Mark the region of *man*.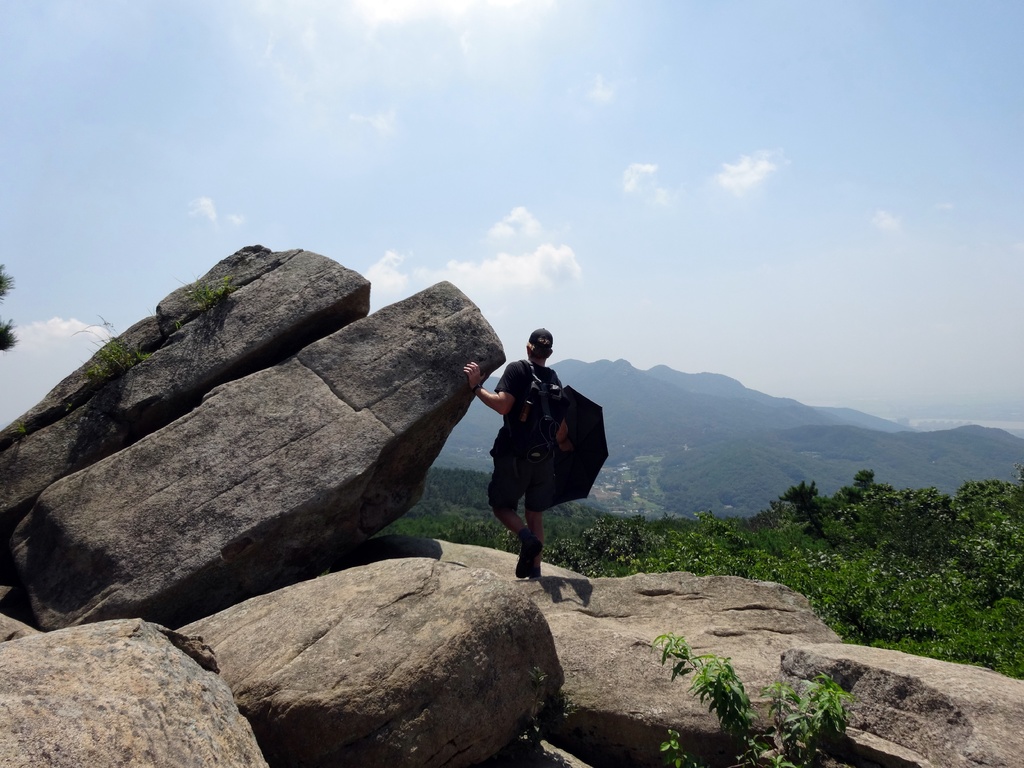
Region: Rect(441, 332, 609, 615).
